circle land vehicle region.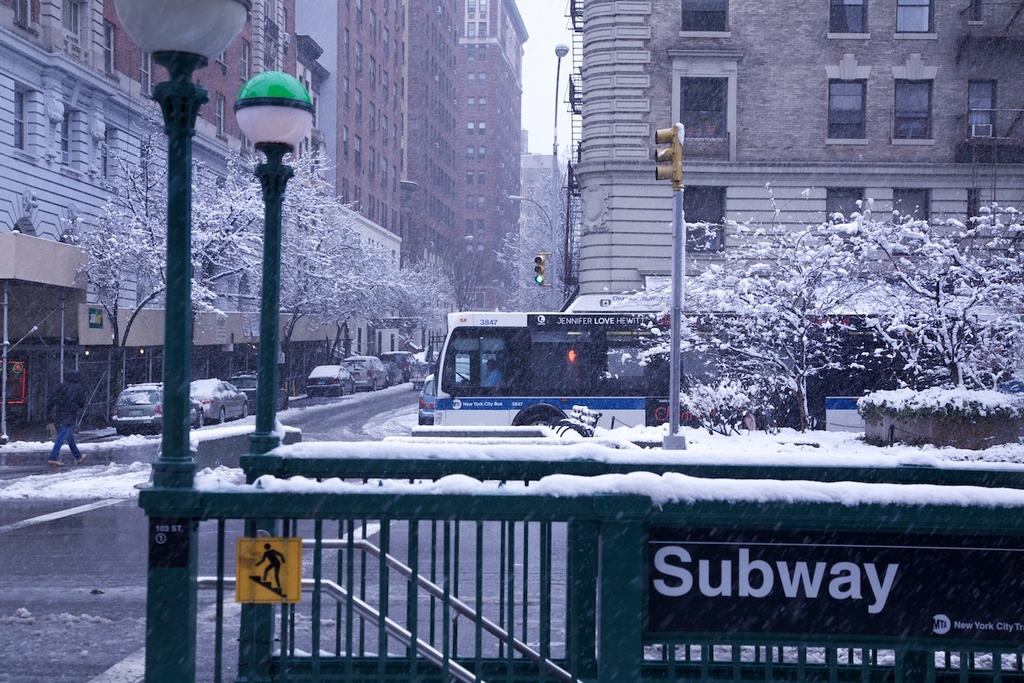
Region: 108, 383, 205, 439.
